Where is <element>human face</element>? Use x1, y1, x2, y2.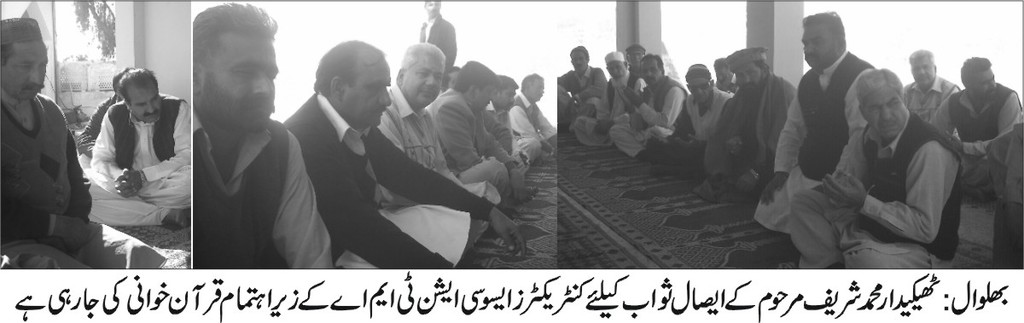
736, 57, 762, 89.
